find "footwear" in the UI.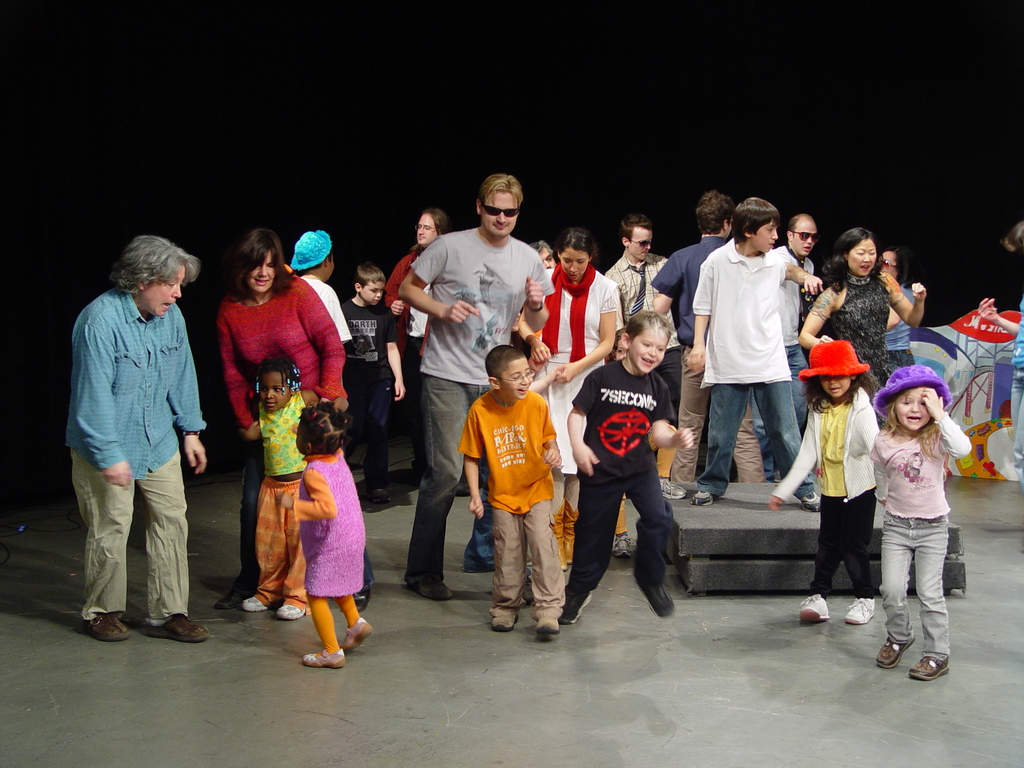
UI element at left=337, top=614, right=372, bottom=654.
